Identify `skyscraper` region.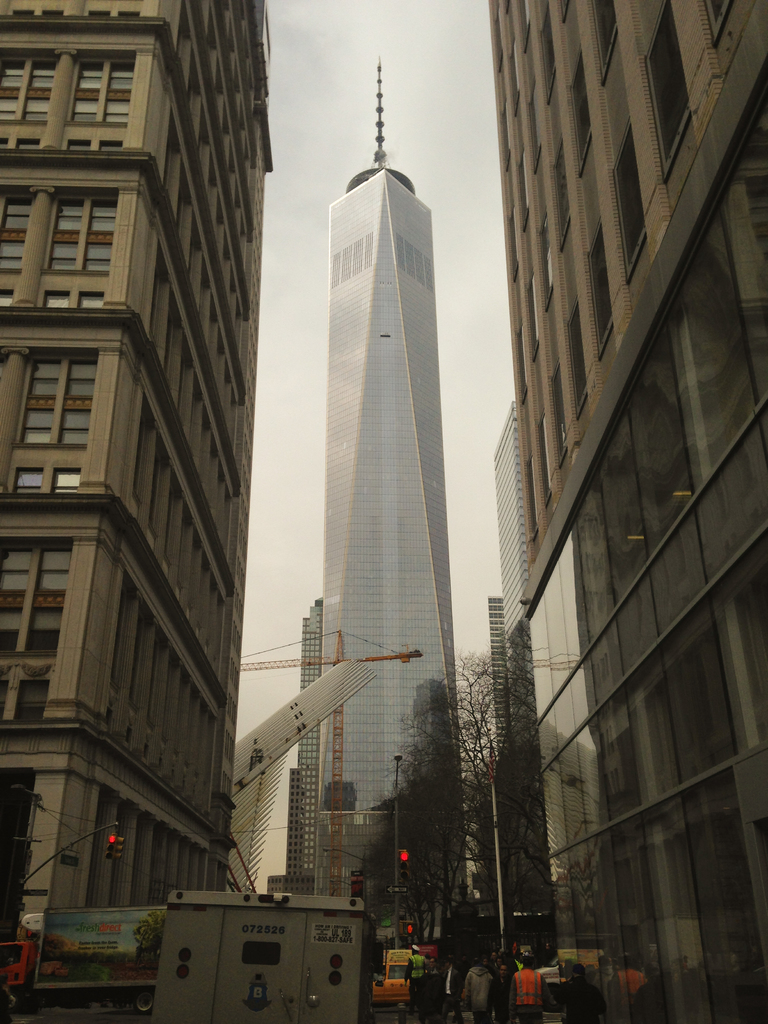
Region: [left=0, top=0, right=276, bottom=965].
